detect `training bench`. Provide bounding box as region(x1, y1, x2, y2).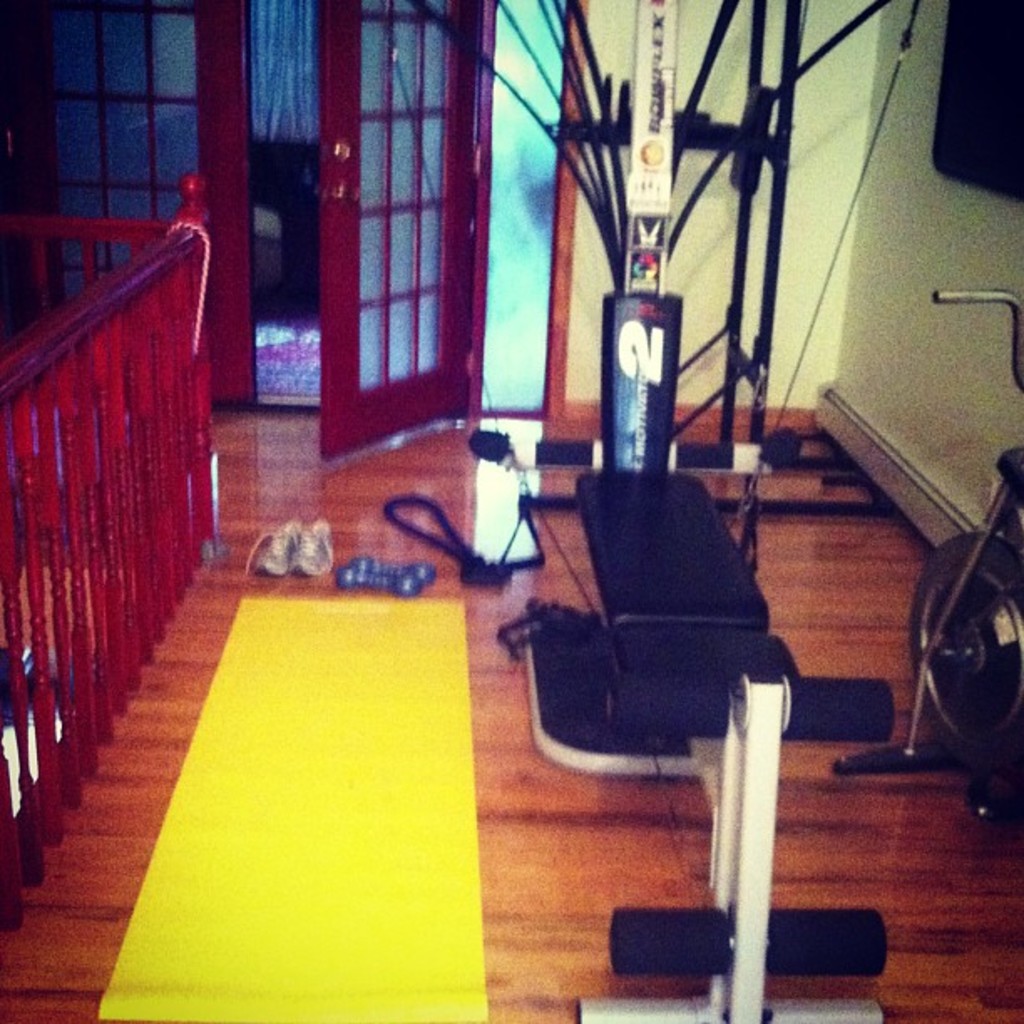
region(520, 460, 890, 1022).
